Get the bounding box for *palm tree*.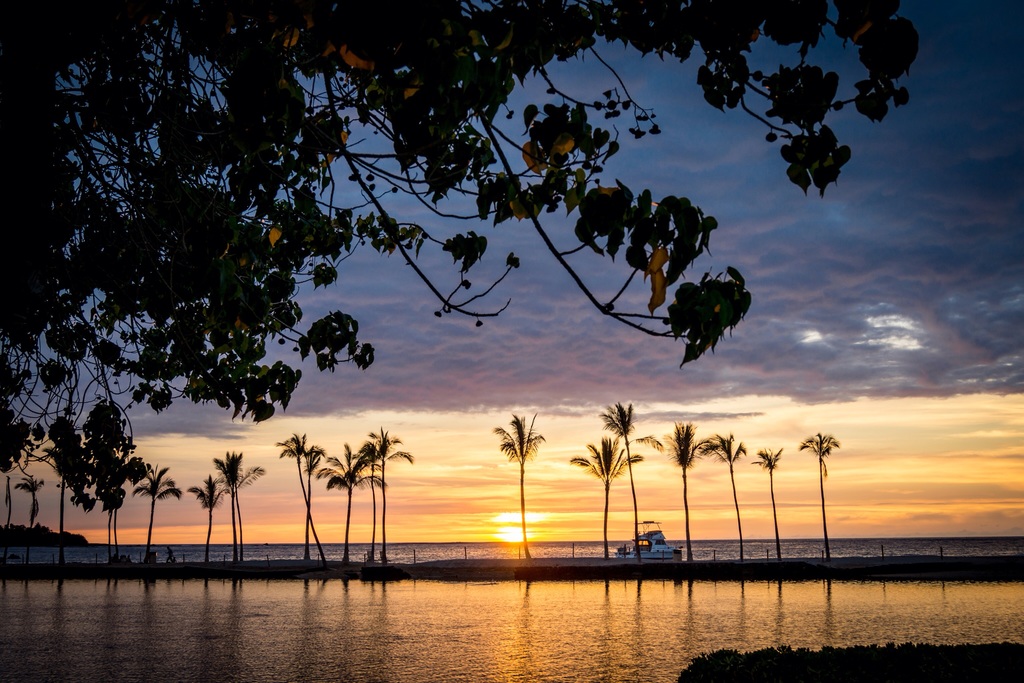
BBox(488, 408, 545, 567).
